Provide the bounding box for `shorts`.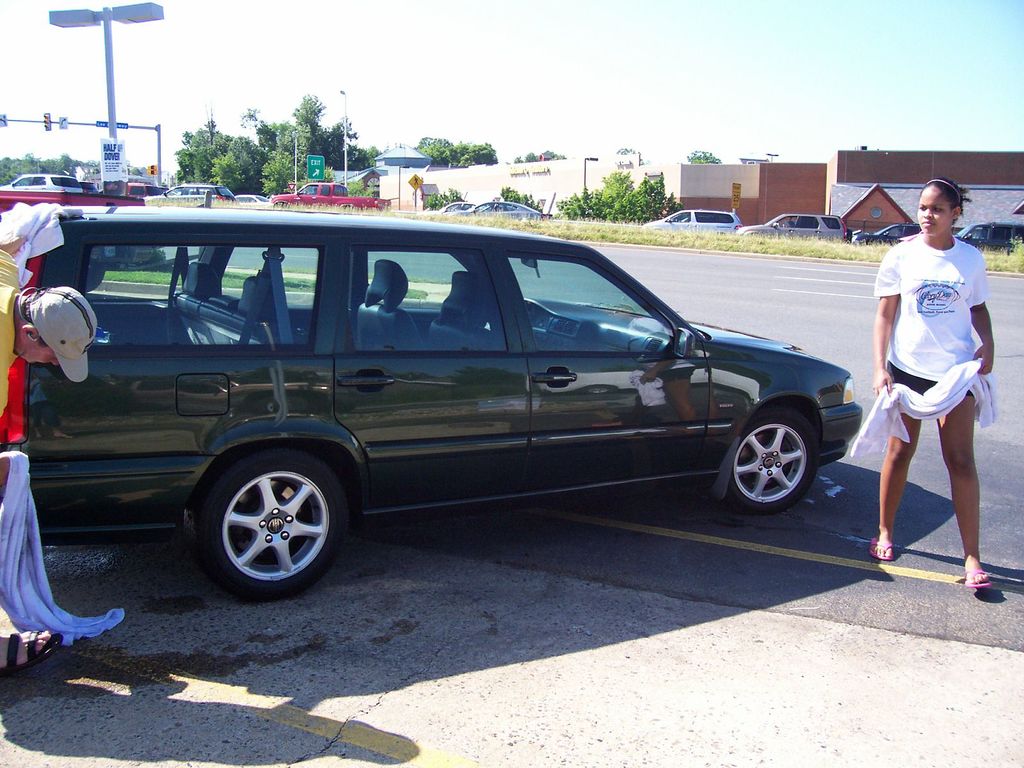
884:358:985:397.
